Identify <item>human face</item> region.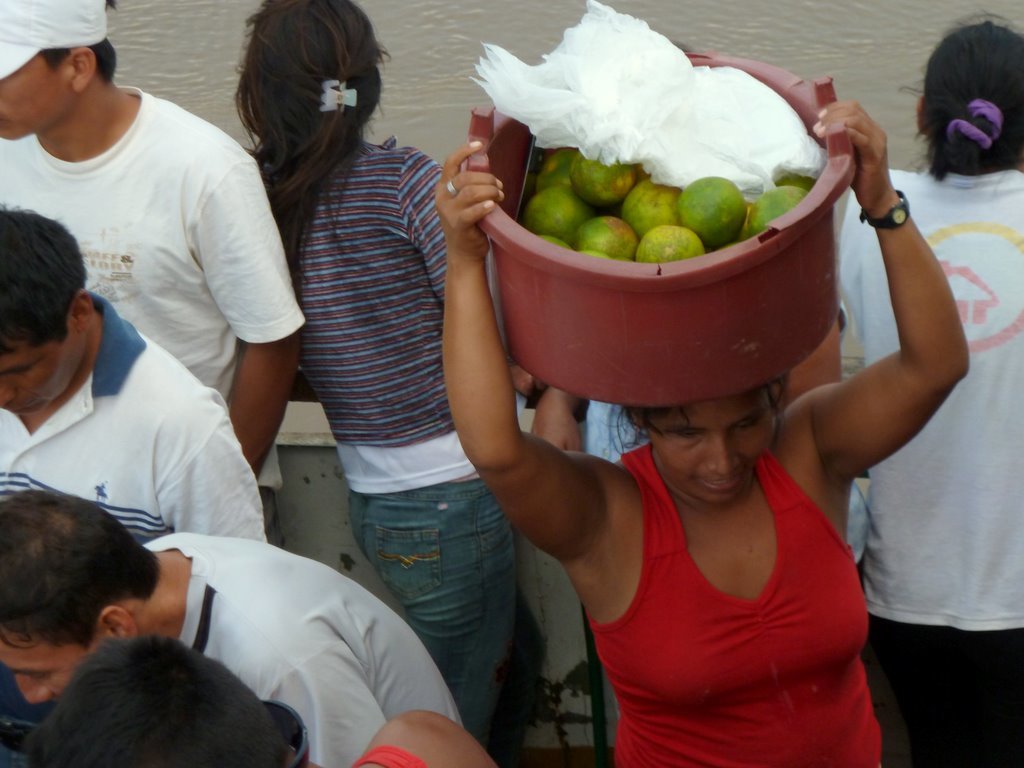
Region: <box>0,52,79,139</box>.
